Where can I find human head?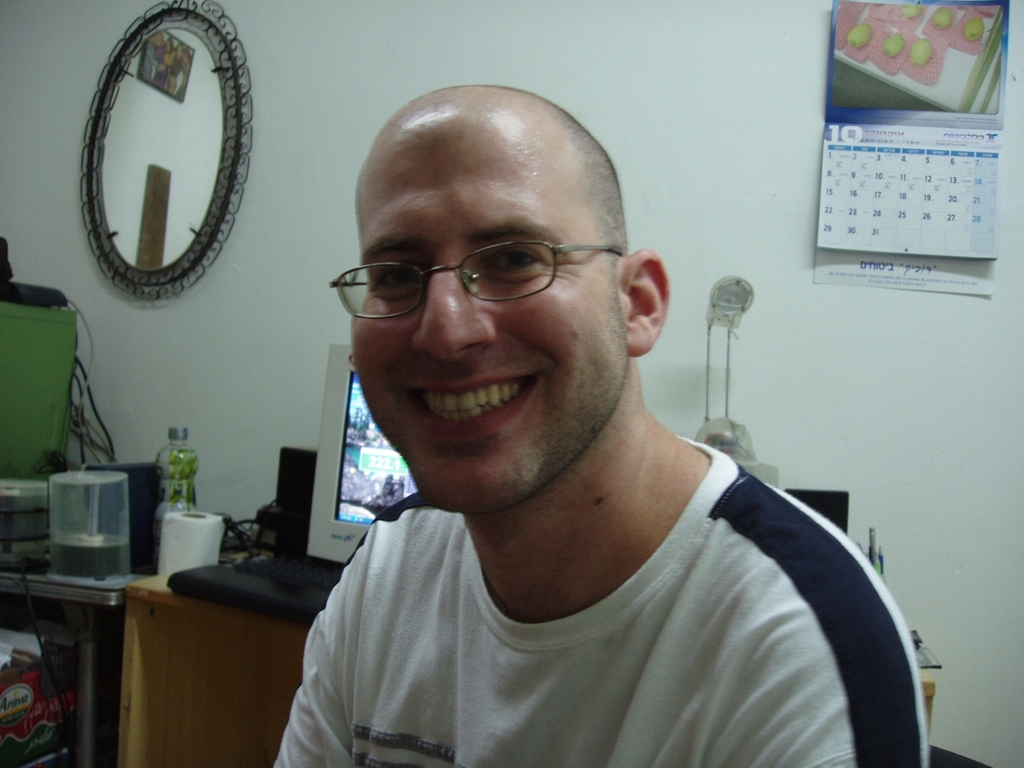
You can find it at bbox=(331, 82, 664, 513).
